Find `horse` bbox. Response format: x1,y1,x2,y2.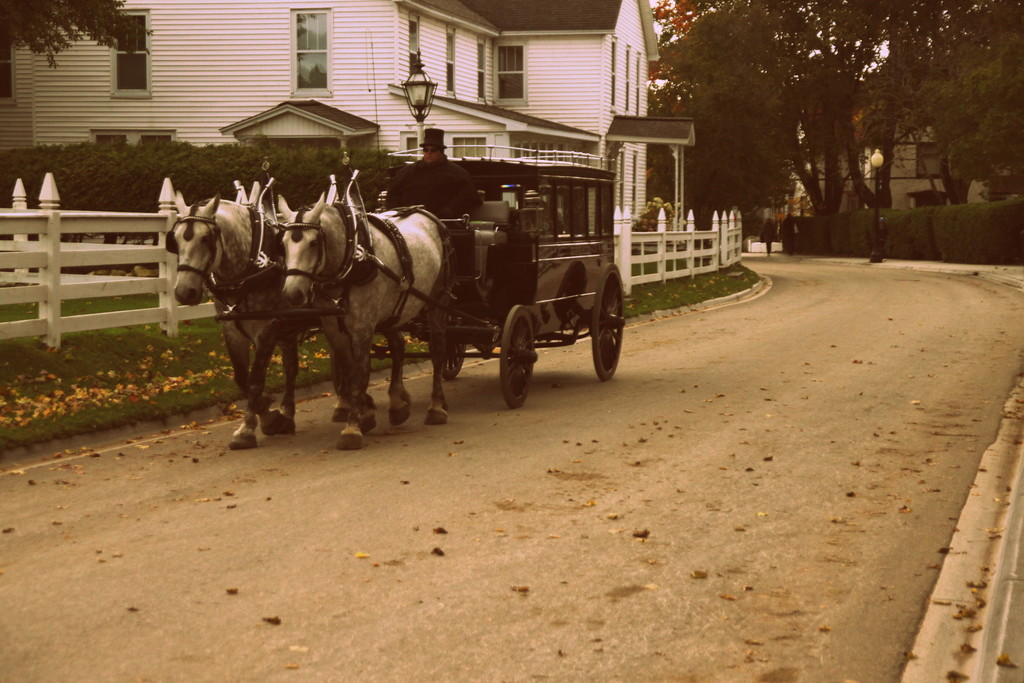
278,192,447,452.
